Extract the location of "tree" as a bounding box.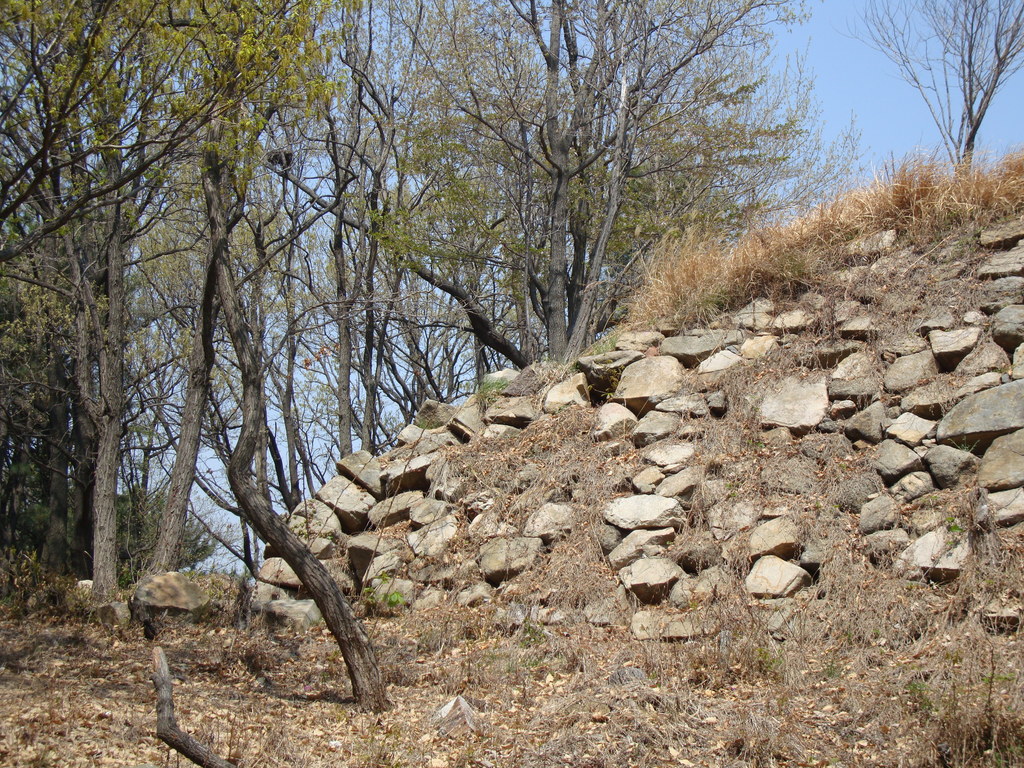
region(835, 0, 1023, 172).
